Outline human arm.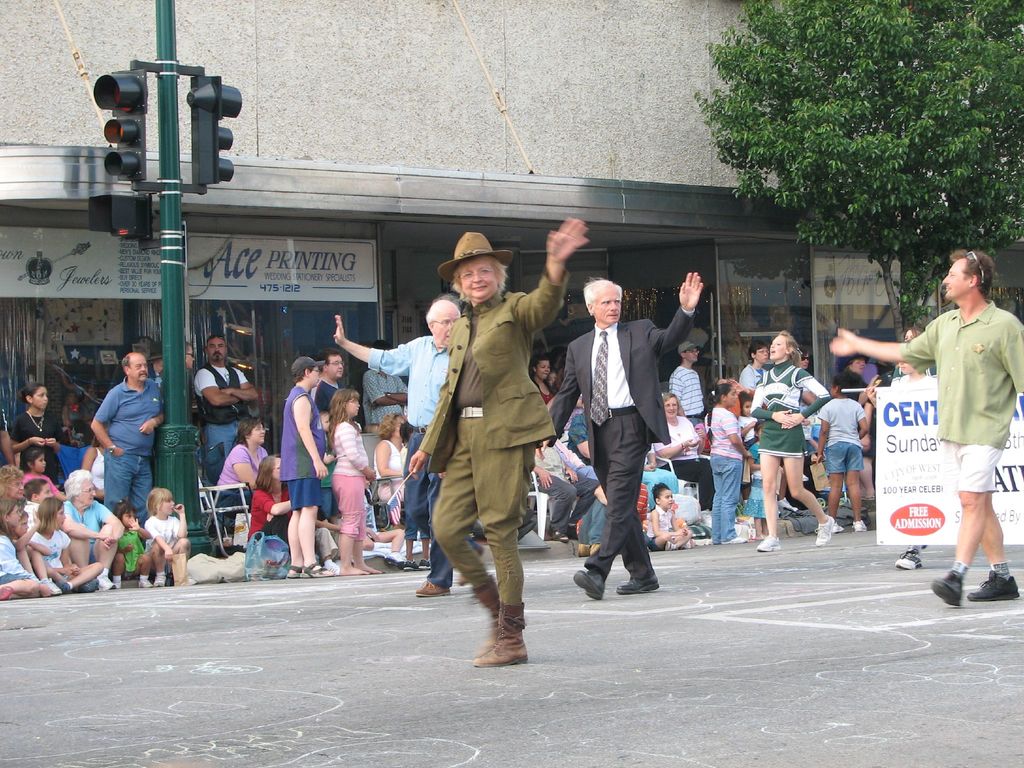
Outline: 116/534/133/559.
